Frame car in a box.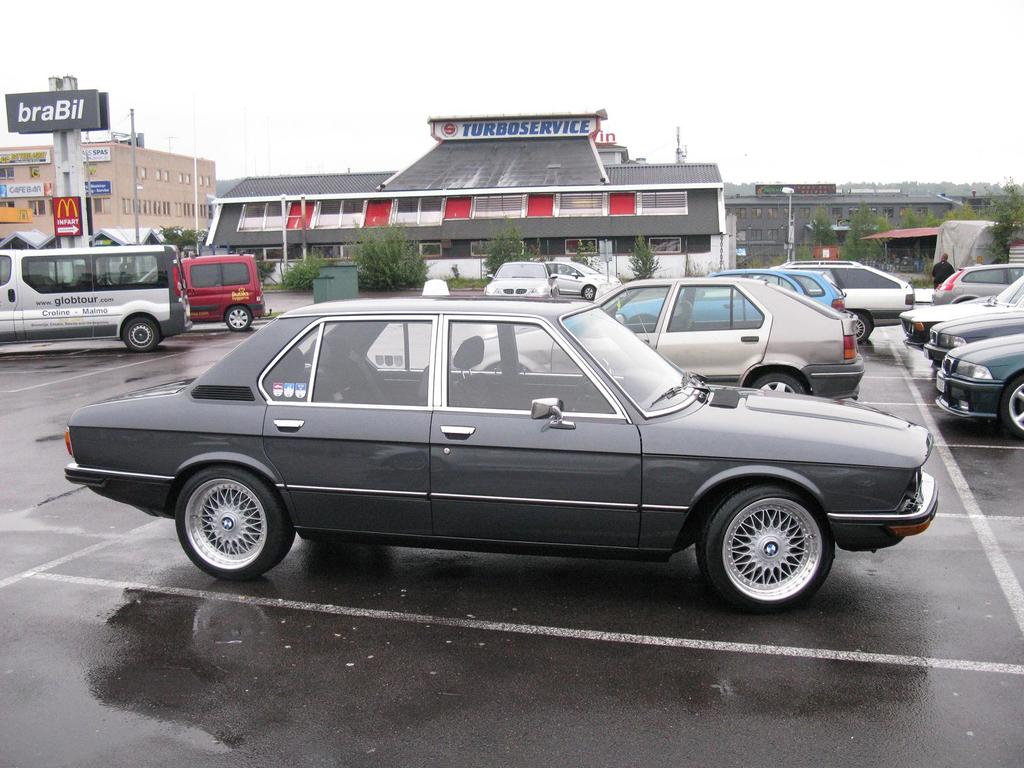
bbox=(473, 278, 864, 399).
